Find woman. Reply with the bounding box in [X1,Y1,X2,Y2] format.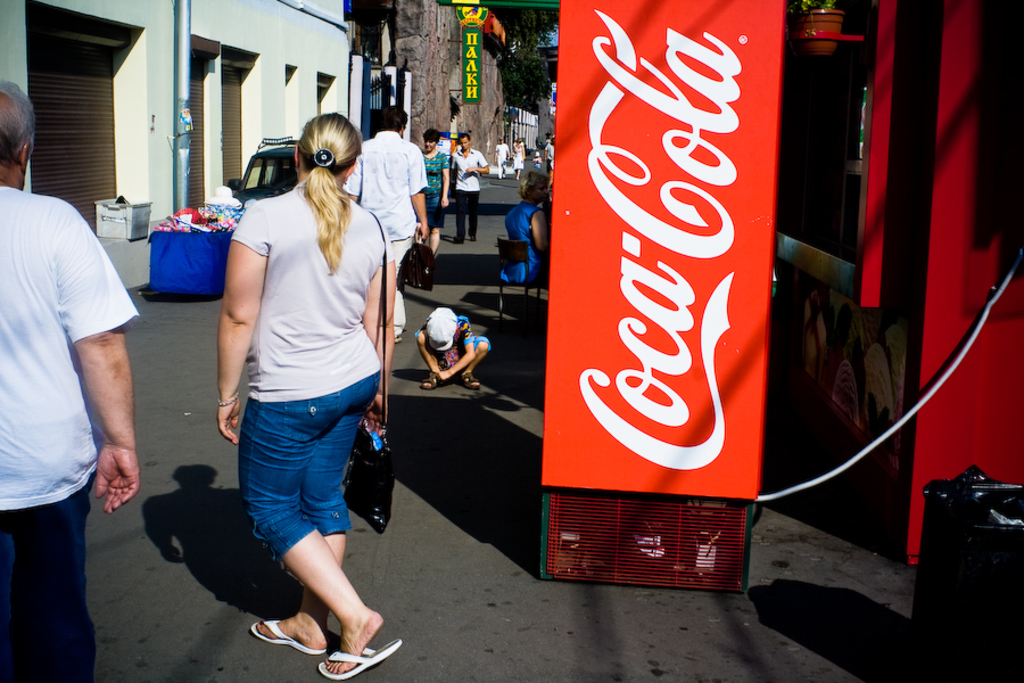
[423,131,454,250].
